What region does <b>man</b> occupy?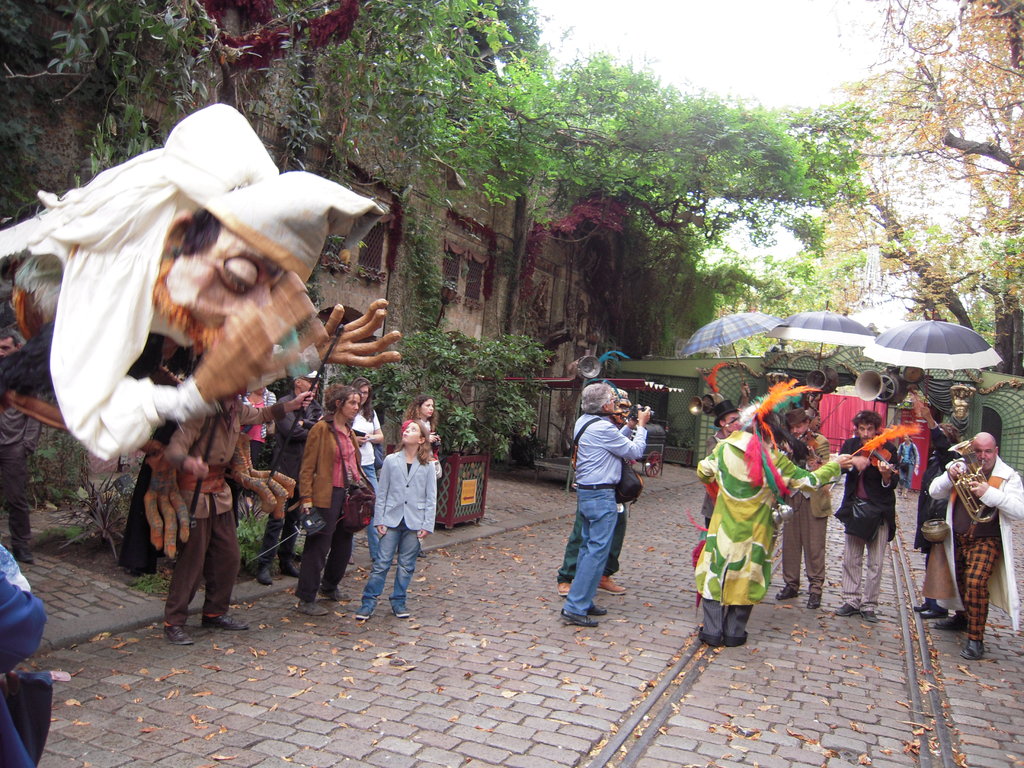
<bbox>924, 431, 1023, 661</bbox>.
